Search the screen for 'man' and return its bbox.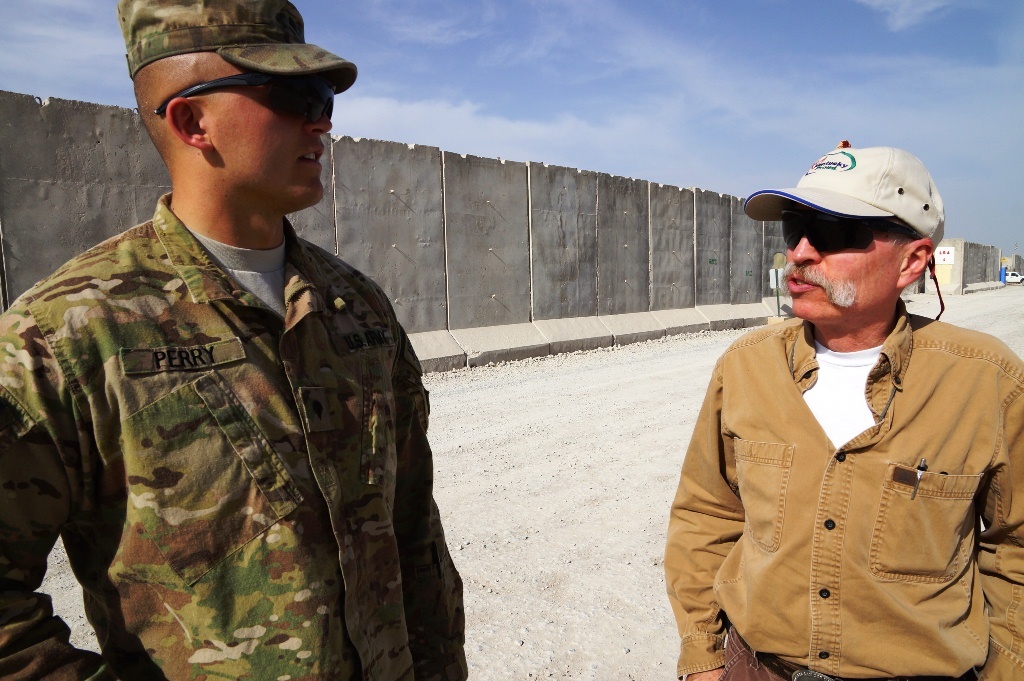
Found: 3 0 451 680.
